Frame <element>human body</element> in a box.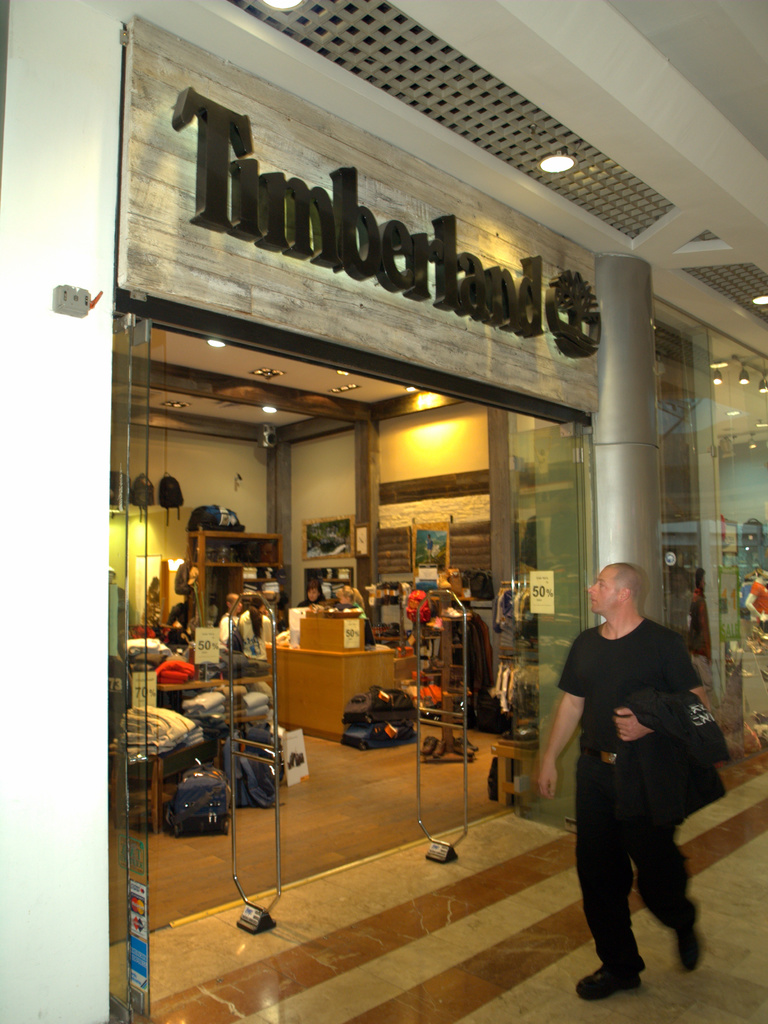
box(300, 578, 333, 607).
